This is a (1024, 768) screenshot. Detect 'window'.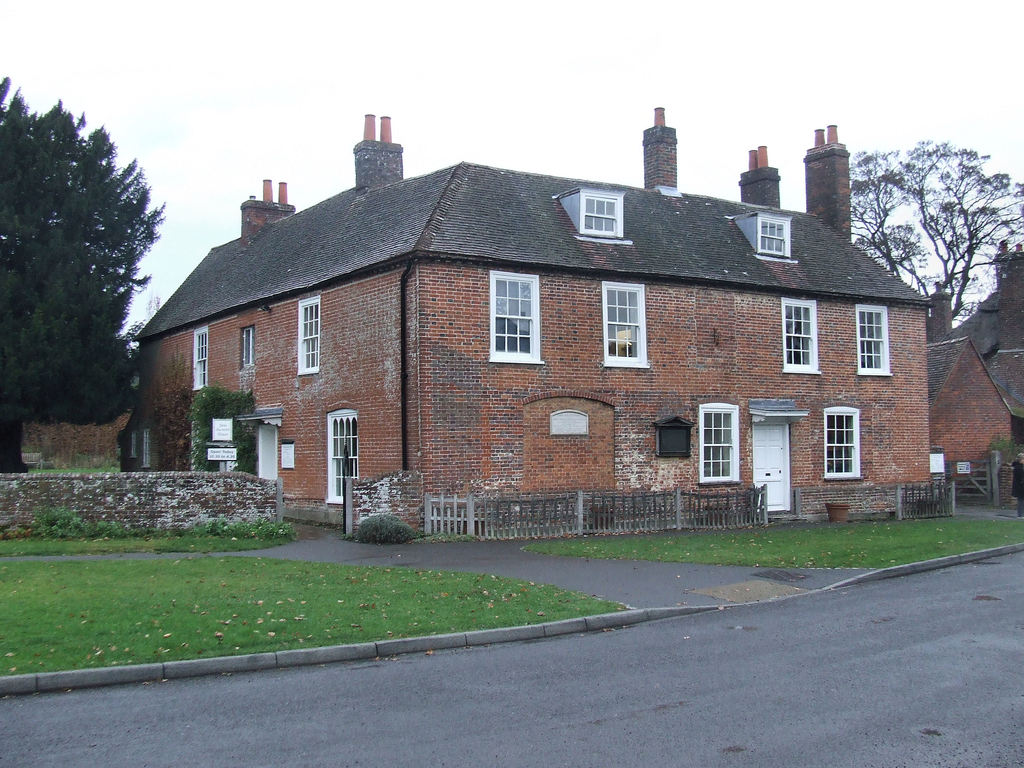
box=[756, 214, 788, 255].
